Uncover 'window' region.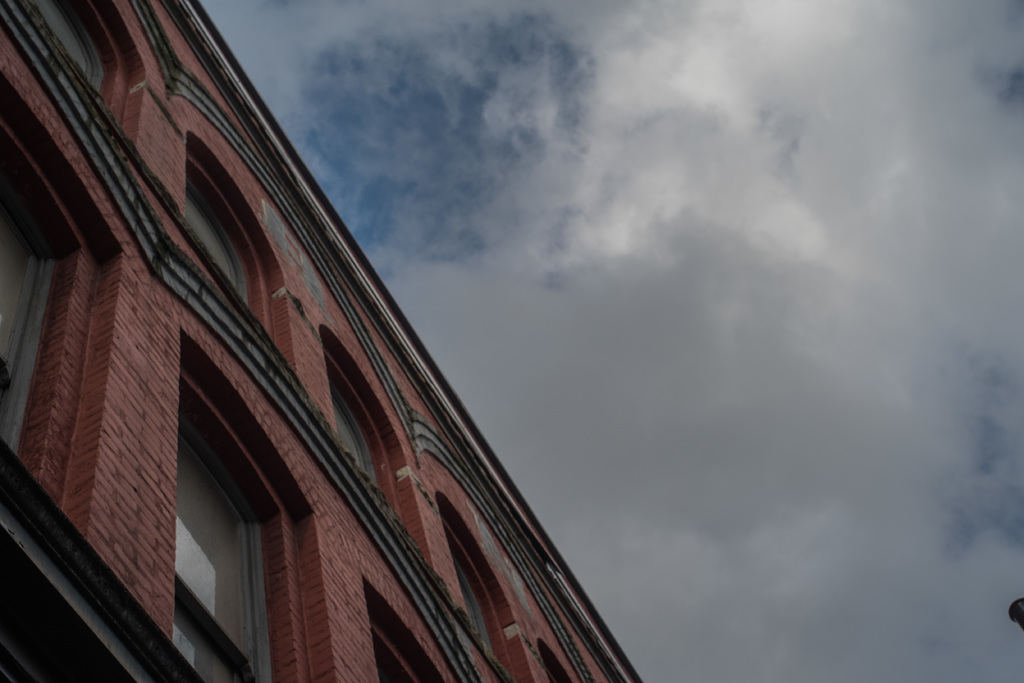
Uncovered: box(170, 173, 246, 304).
